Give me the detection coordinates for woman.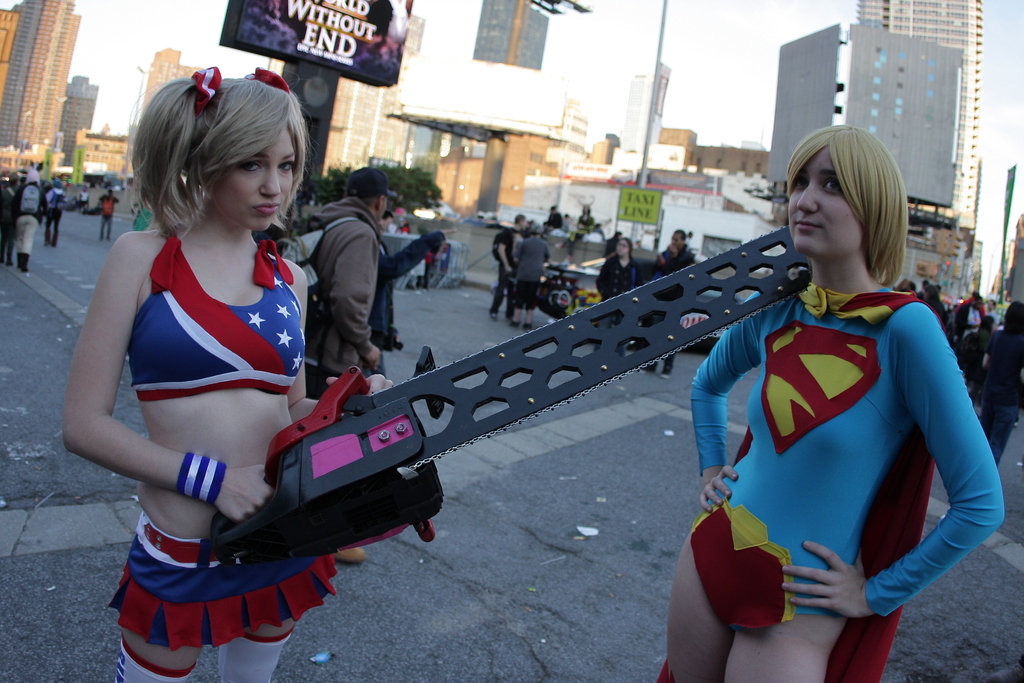
51:67:394:682.
